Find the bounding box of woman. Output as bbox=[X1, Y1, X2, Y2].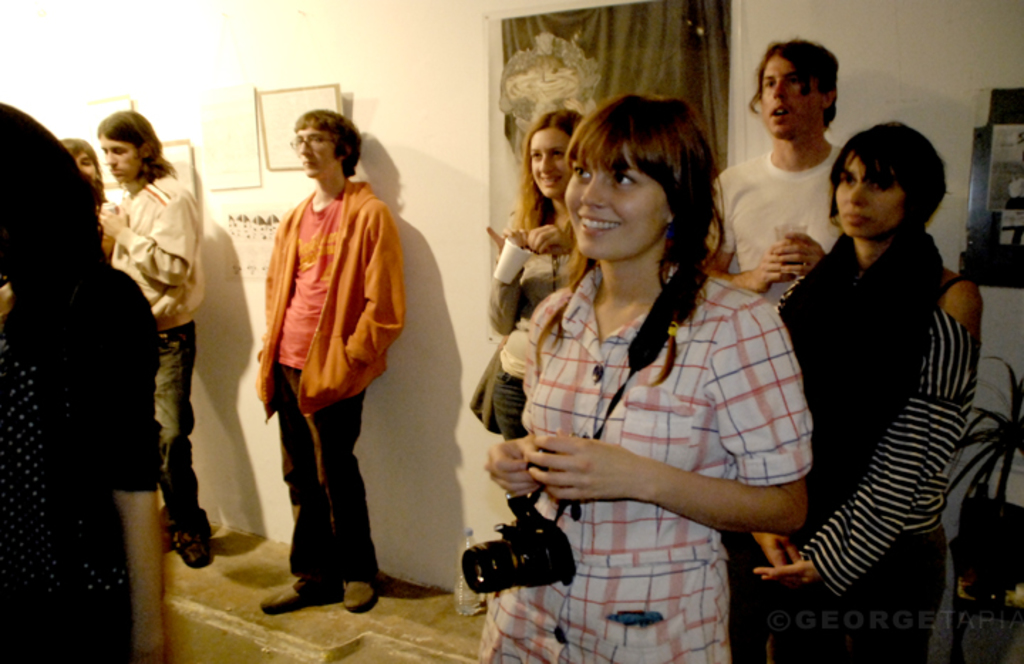
bbox=[738, 115, 986, 663].
